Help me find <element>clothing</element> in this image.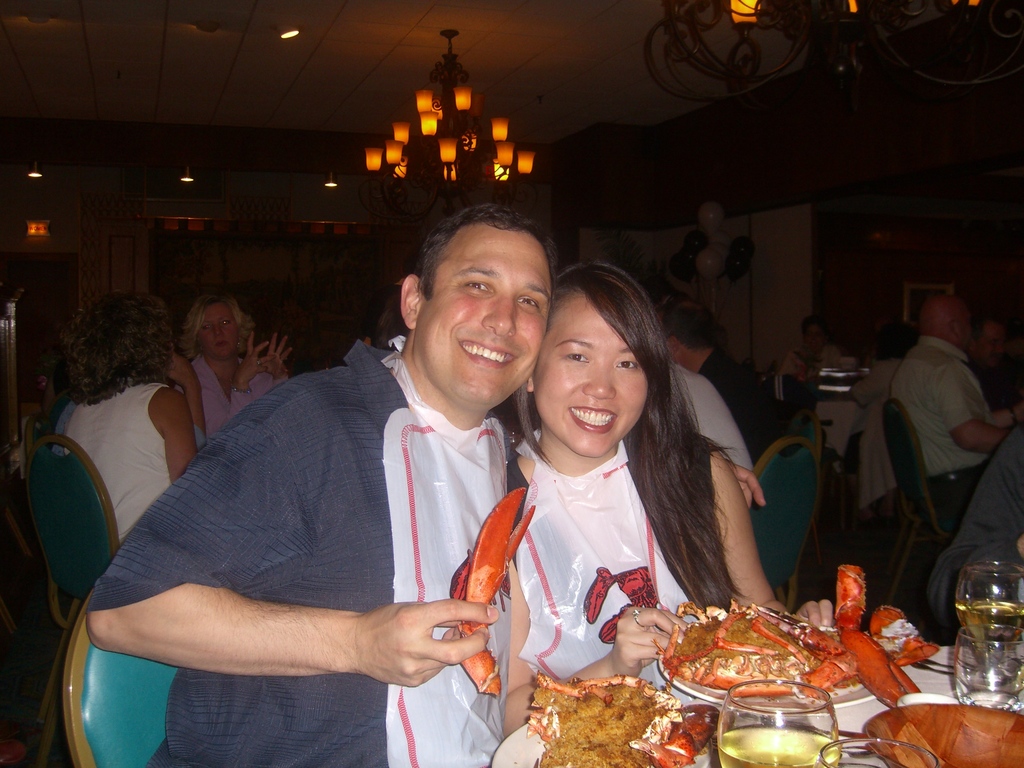
Found it: x1=897 y1=339 x2=1010 y2=522.
